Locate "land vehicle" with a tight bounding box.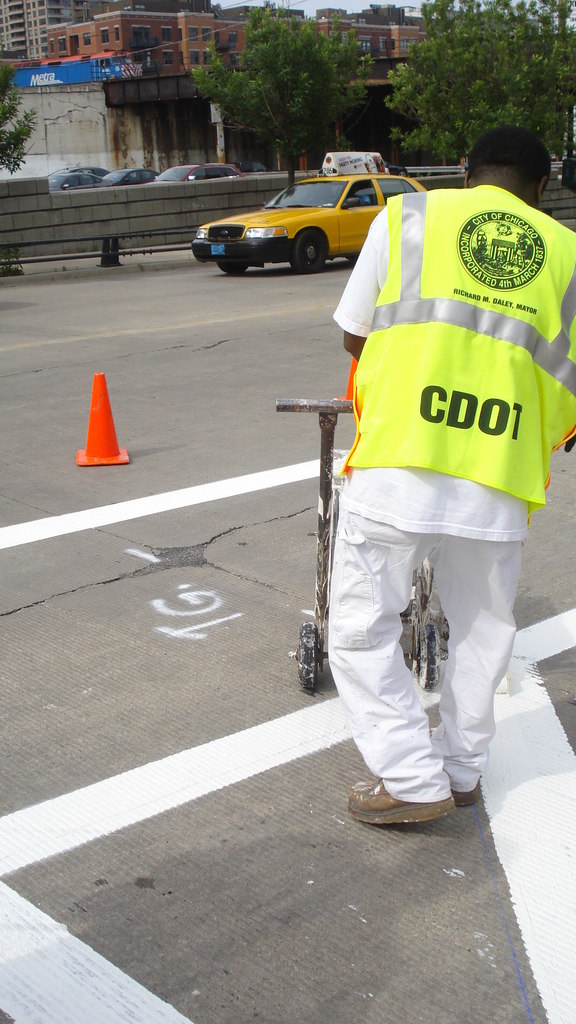
(x1=200, y1=159, x2=408, y2=262).
